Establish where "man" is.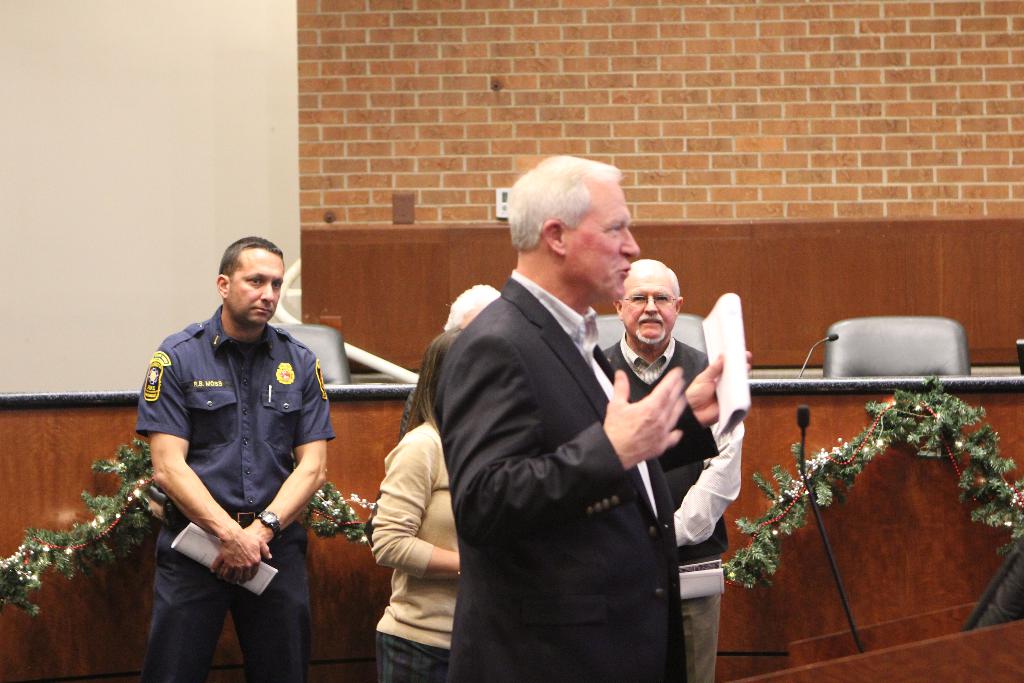
Established at 408 154 716 668.
